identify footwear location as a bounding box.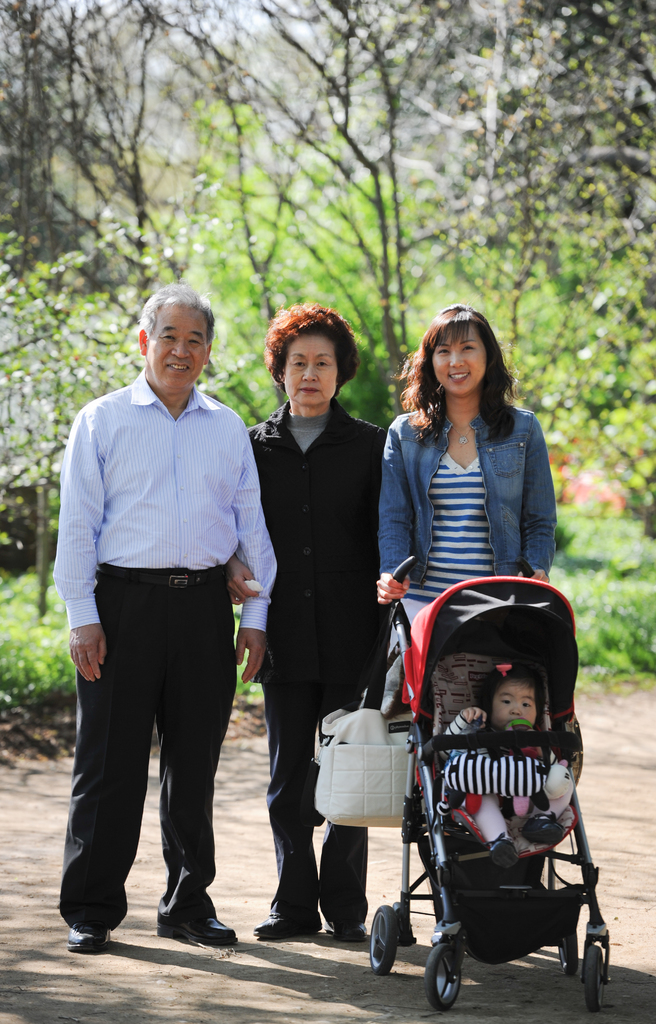
bbox=[519, 809, 564, 853].
